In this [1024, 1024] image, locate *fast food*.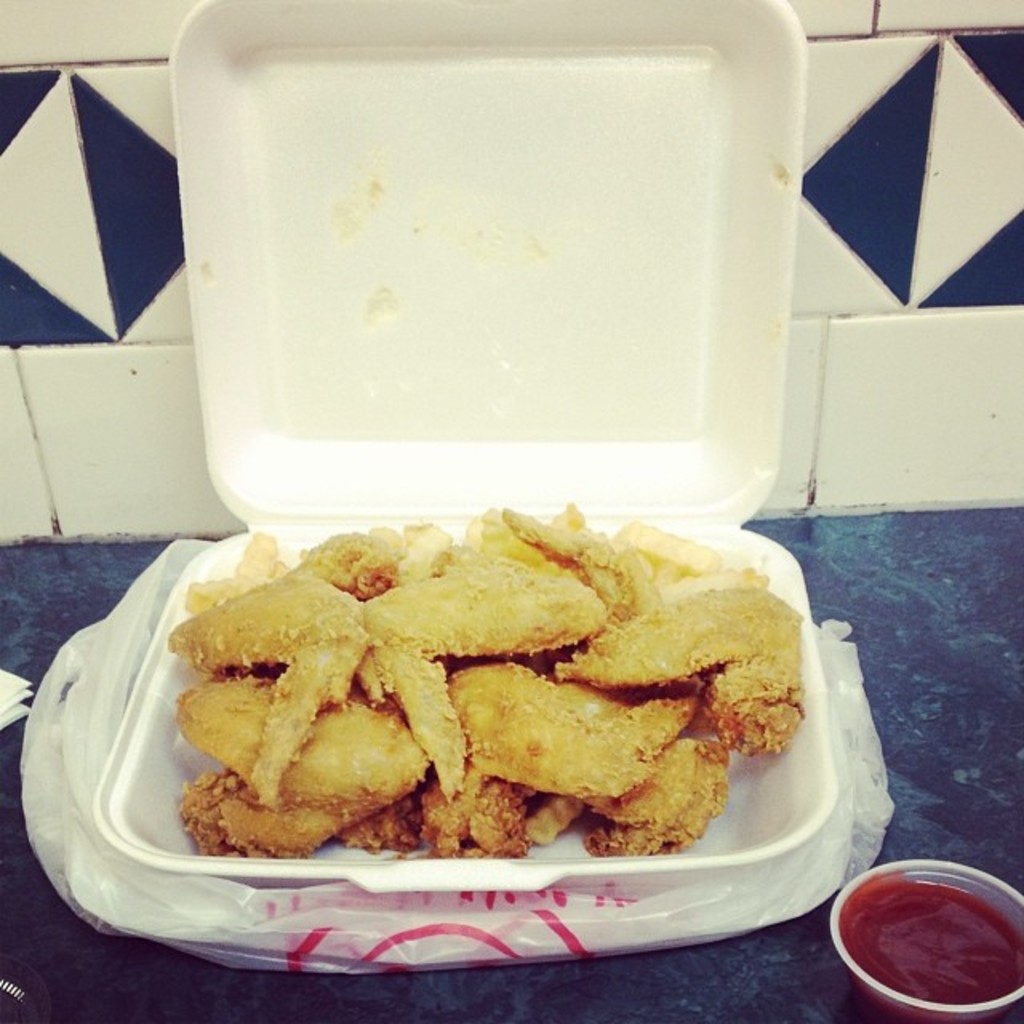
Bounding box: box=[510, 520, 654, 608].
